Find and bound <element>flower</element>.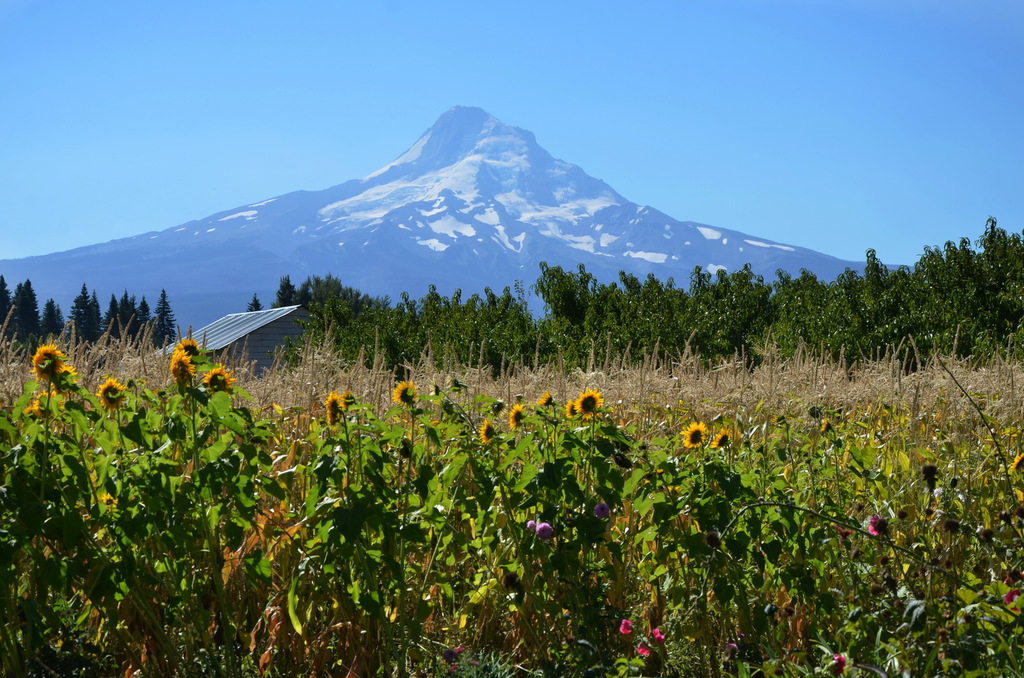
Bound: (509, 403, 522, 432).
